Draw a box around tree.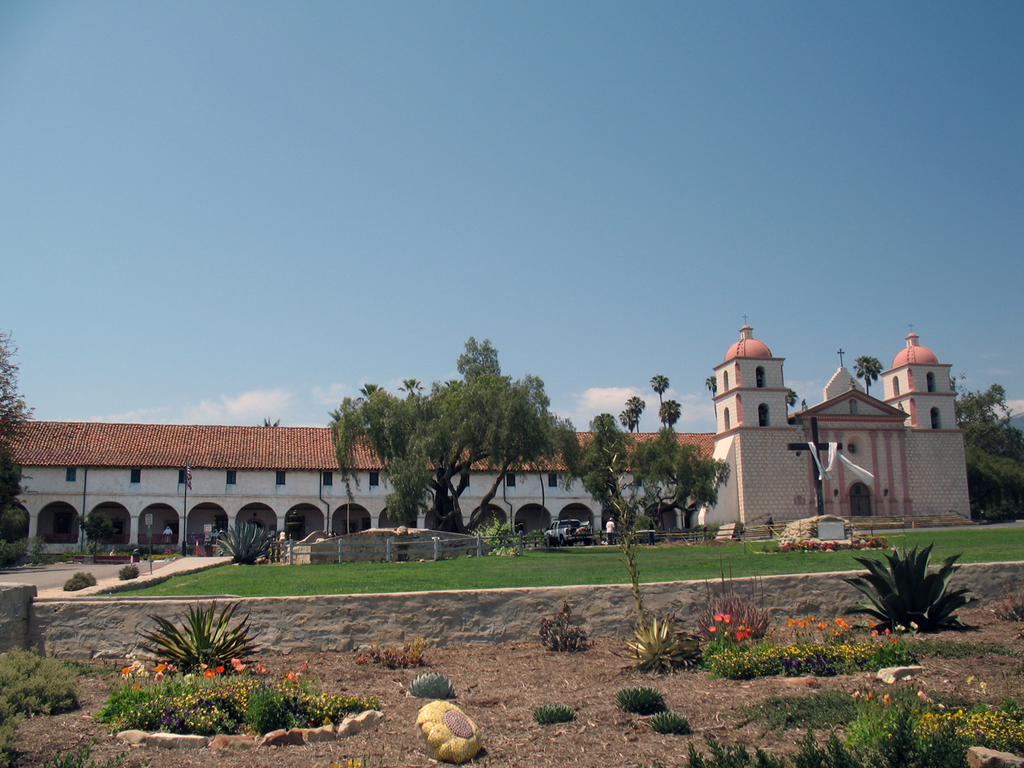
[x1=647, y1=372, x2=671, y2=416].
